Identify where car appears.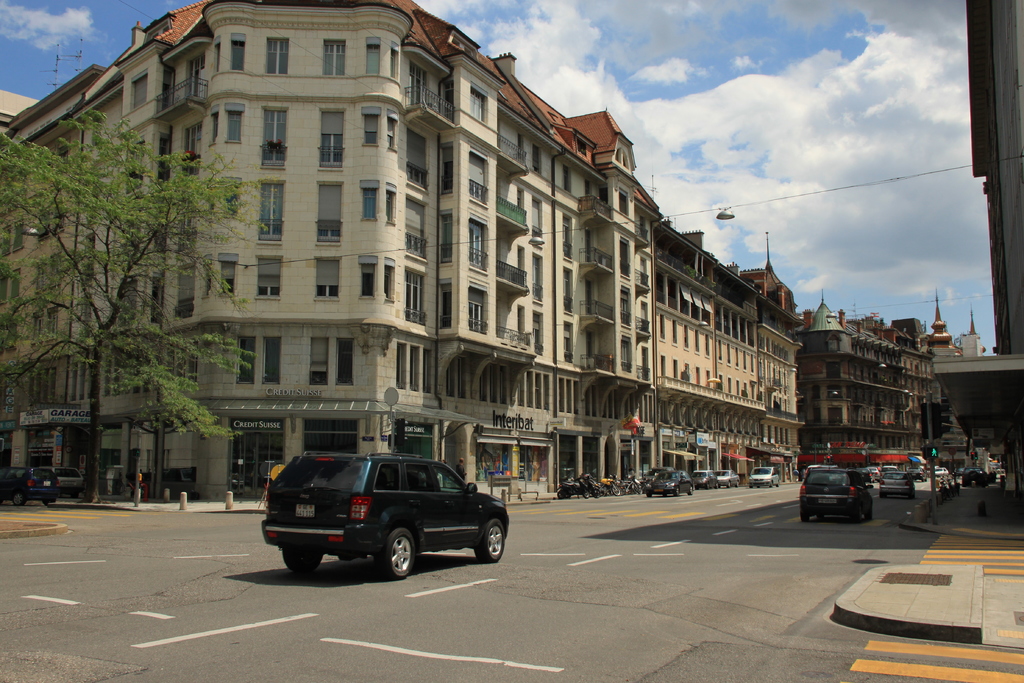
Appears at 881,466,915,503.
